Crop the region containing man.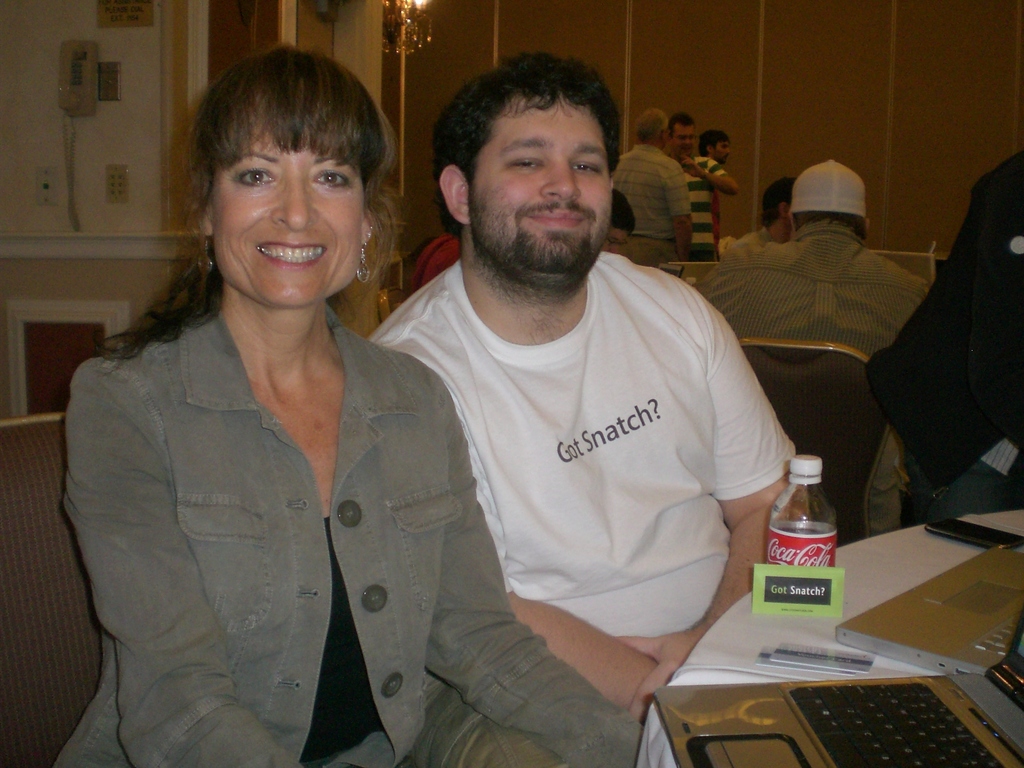
Crop region: x1=712, y1=173, x2=792, y2=255.
